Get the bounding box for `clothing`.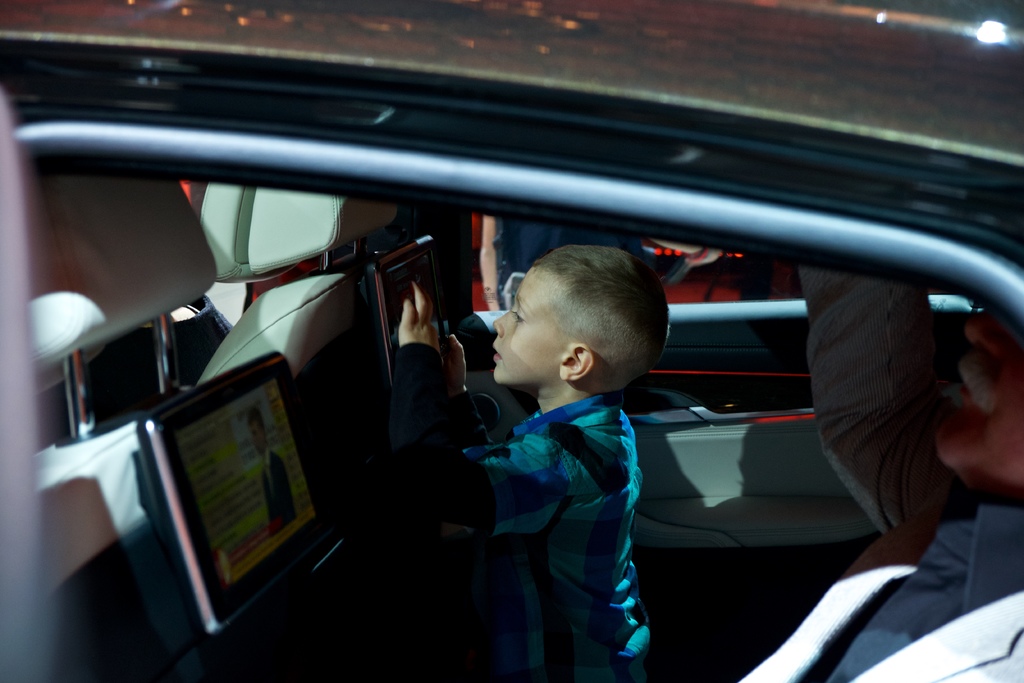
detection(461, 359, 668, 636).
